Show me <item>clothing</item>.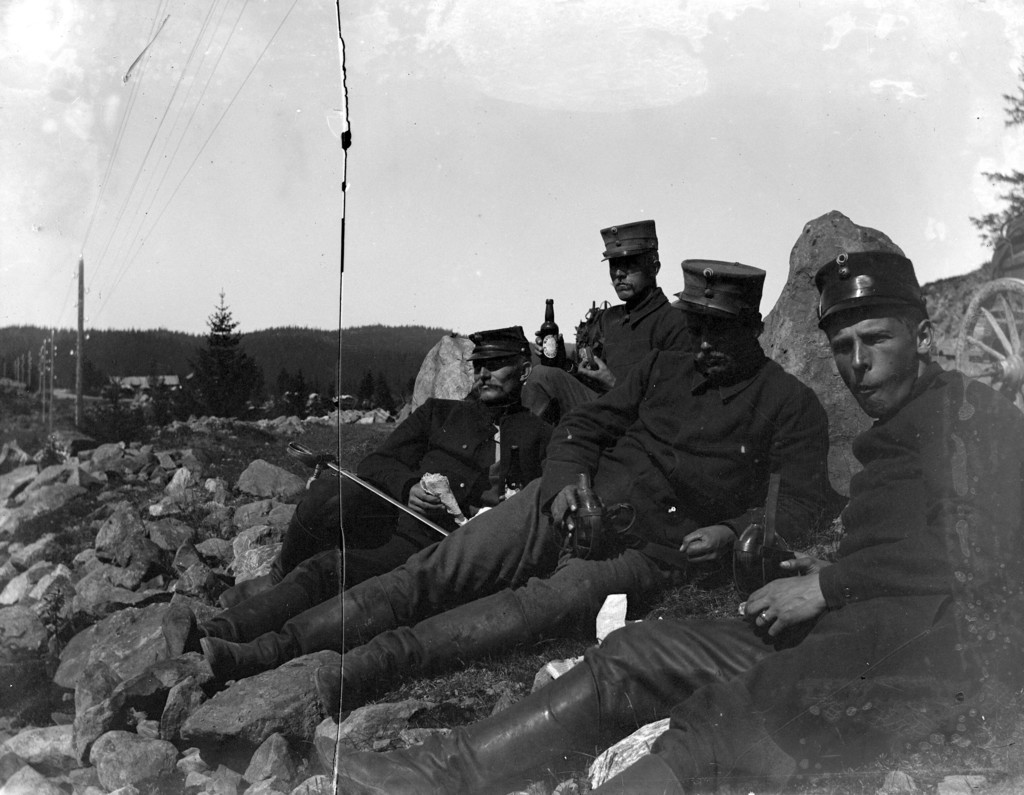
<item>clothing</item> is here: locate(522, 293, 684, 430).
